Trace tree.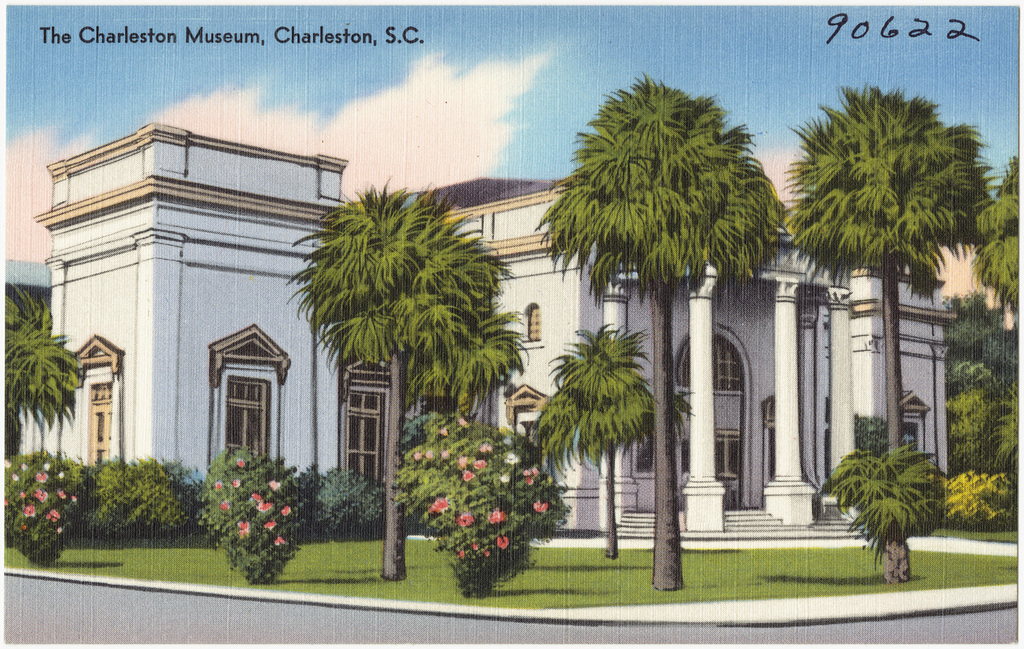
Traced to region(940, 294, 1023, 417).
